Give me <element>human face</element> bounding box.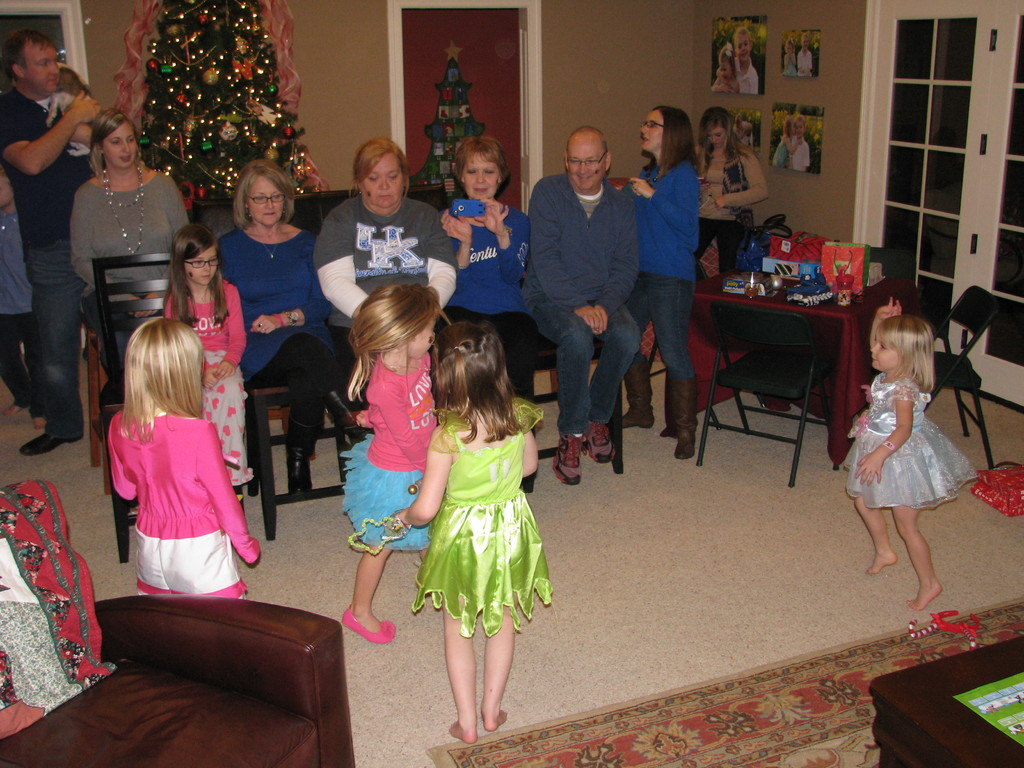
left=409, top=317, right=436, bottom=360.
